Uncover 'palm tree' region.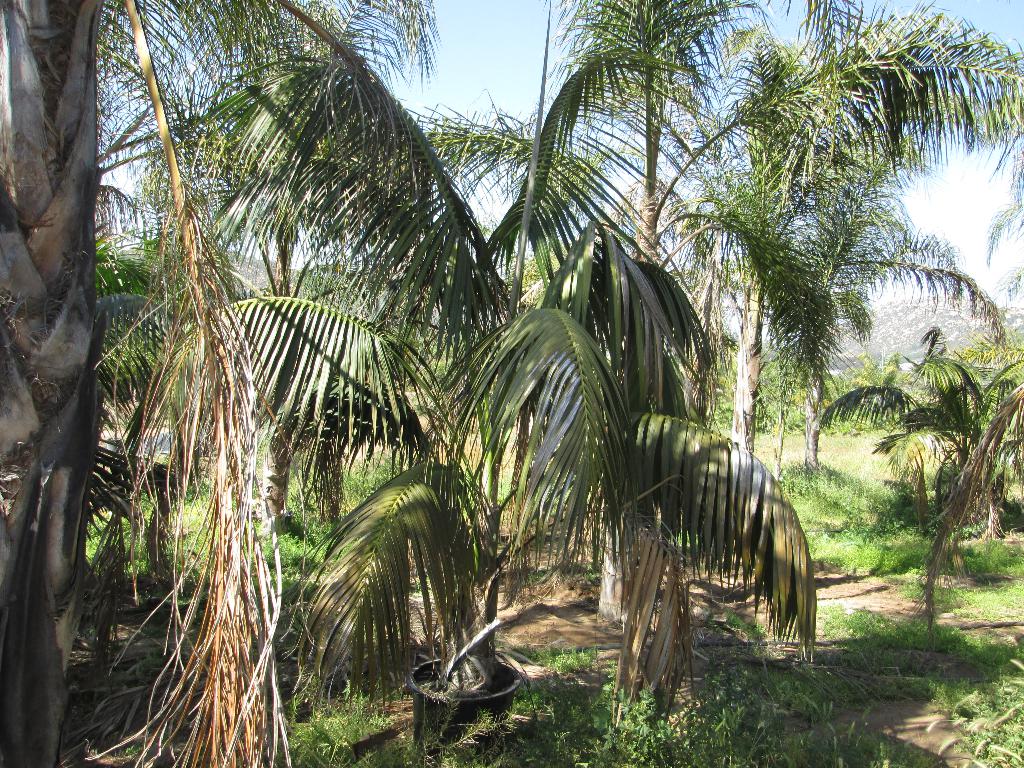
Uncovered: (589,0,700,250).
